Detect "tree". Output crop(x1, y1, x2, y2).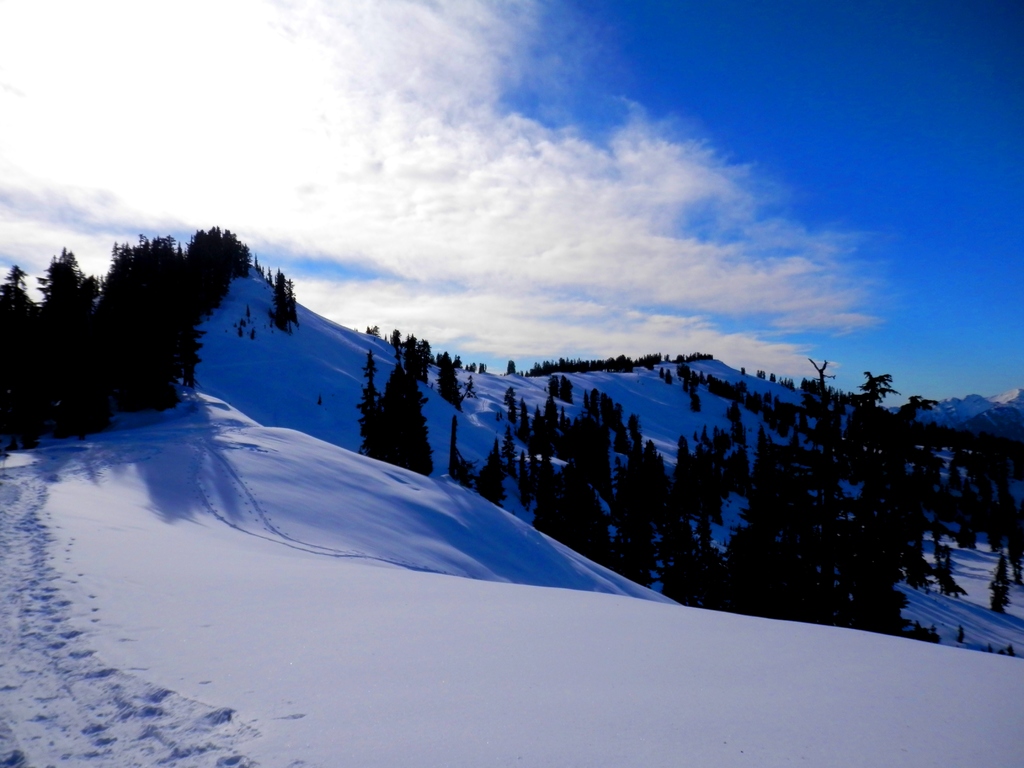
crop(730, 401, 742, 422).
